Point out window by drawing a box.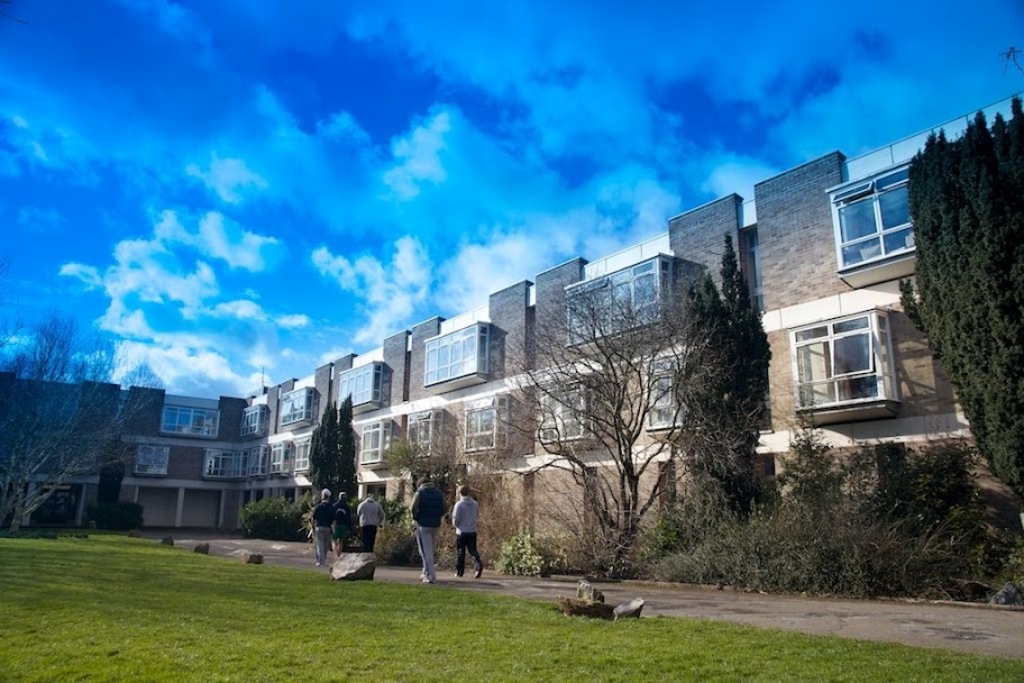
<box>541,379,598,446</box>.
